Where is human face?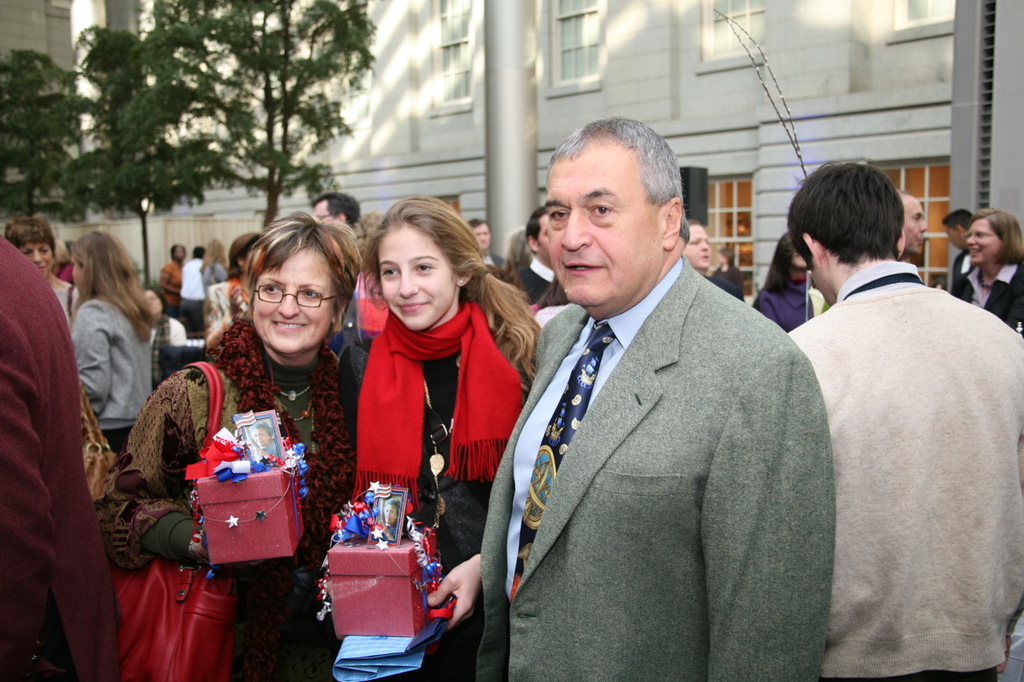
left=475, top=226, right=494, bottom=251.
